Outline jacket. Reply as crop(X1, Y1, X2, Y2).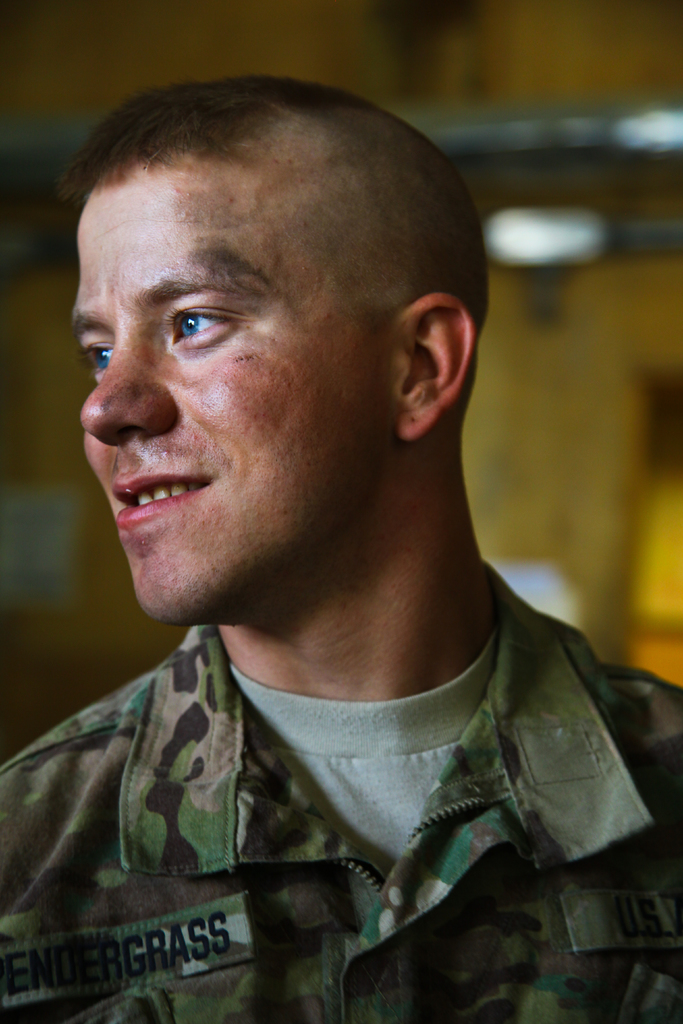
crop(6, 604, 682, 947).
